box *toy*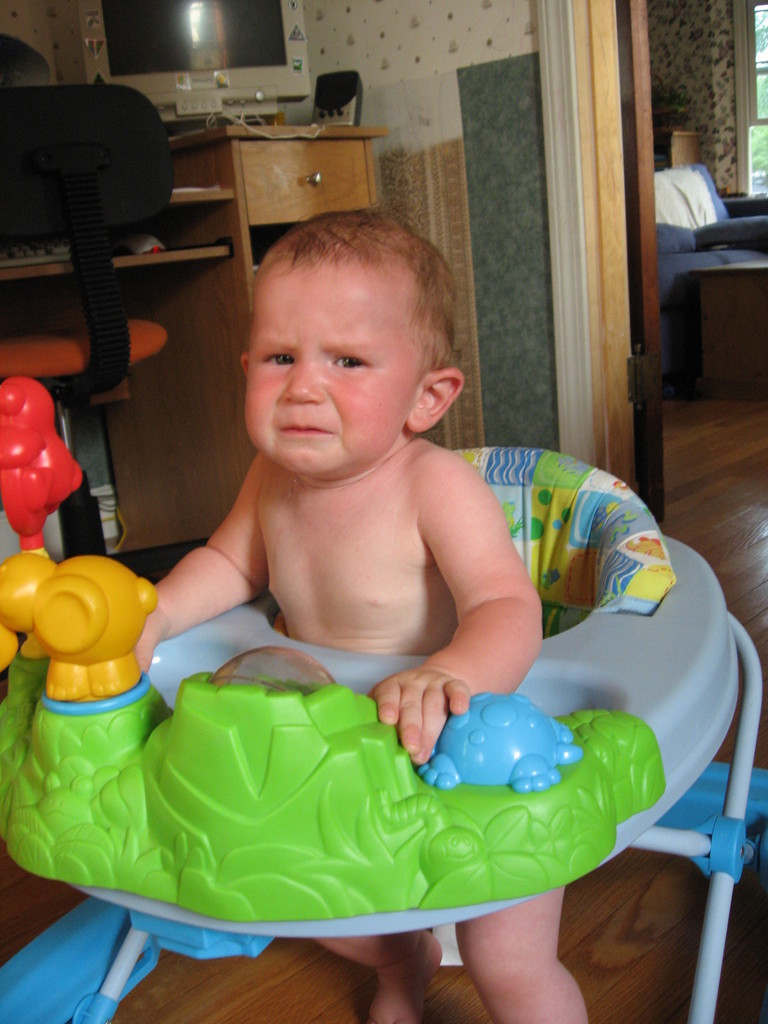
rect(0, 371, 767, 1023)
